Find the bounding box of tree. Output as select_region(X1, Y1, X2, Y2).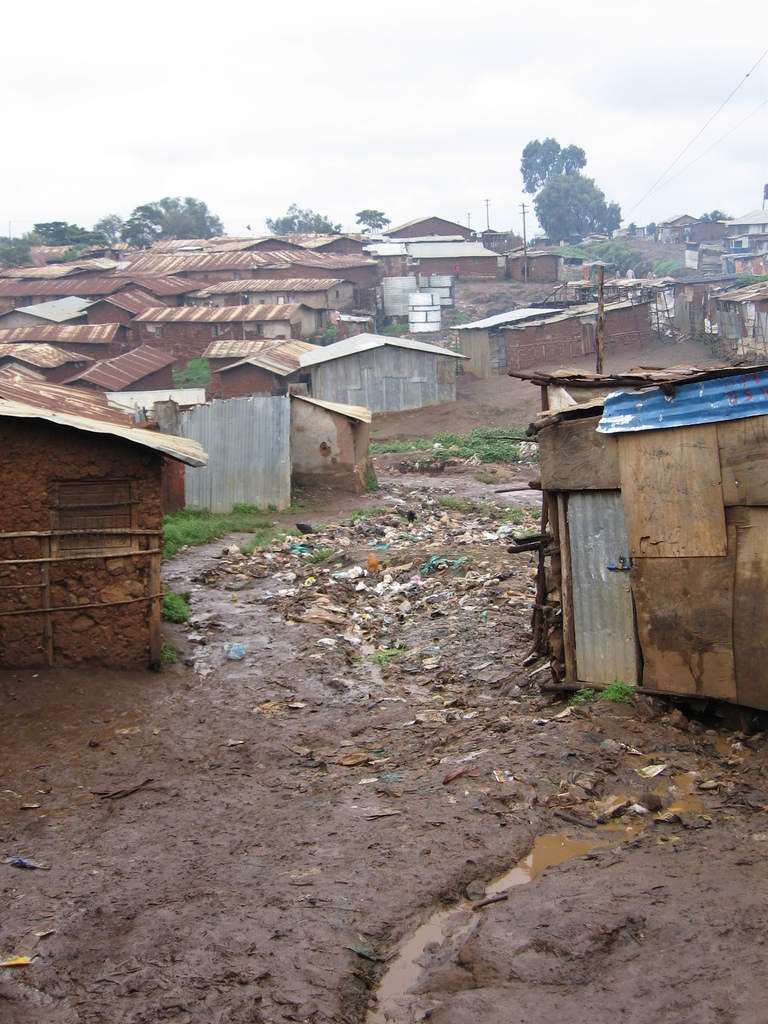
select_region(350, 202, 390, 234).
